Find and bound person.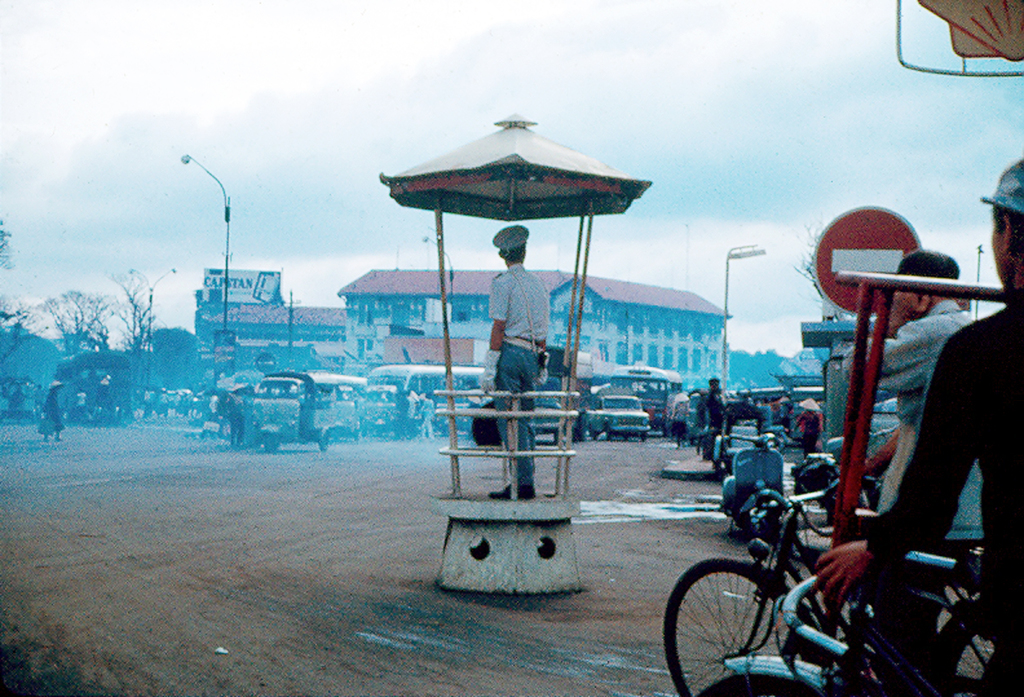
Bound: {"left": 488, "top": 220, "right": 547, "bottom": 494}.
